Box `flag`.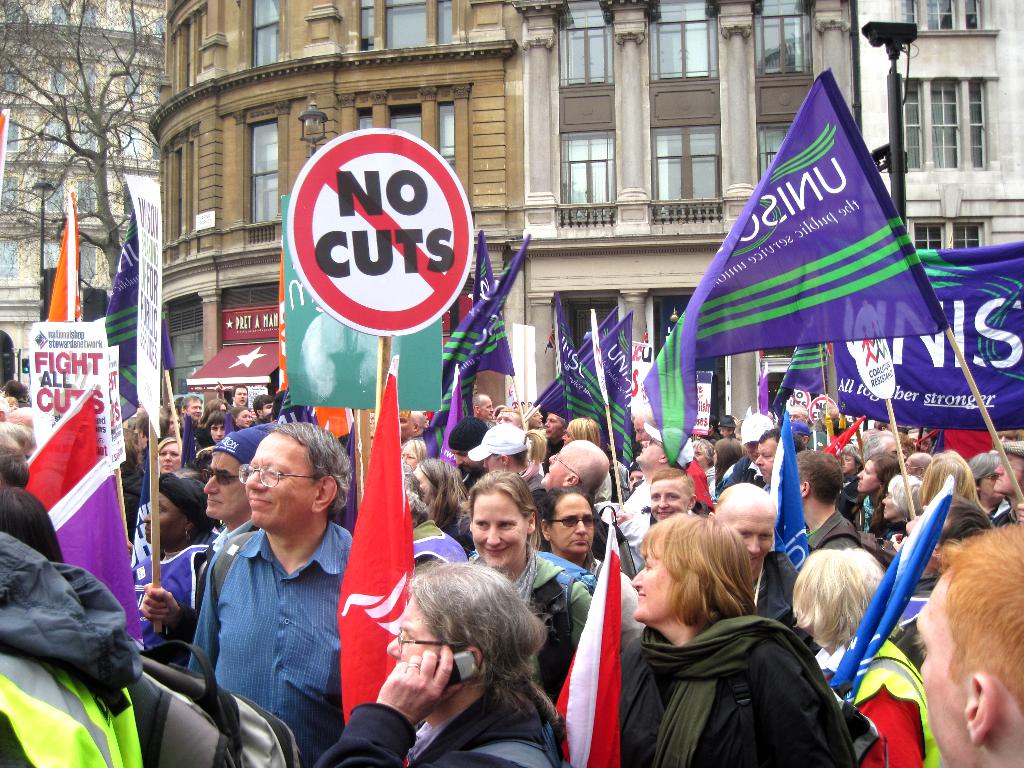
<region>99, 202, 175, 405</region>.
